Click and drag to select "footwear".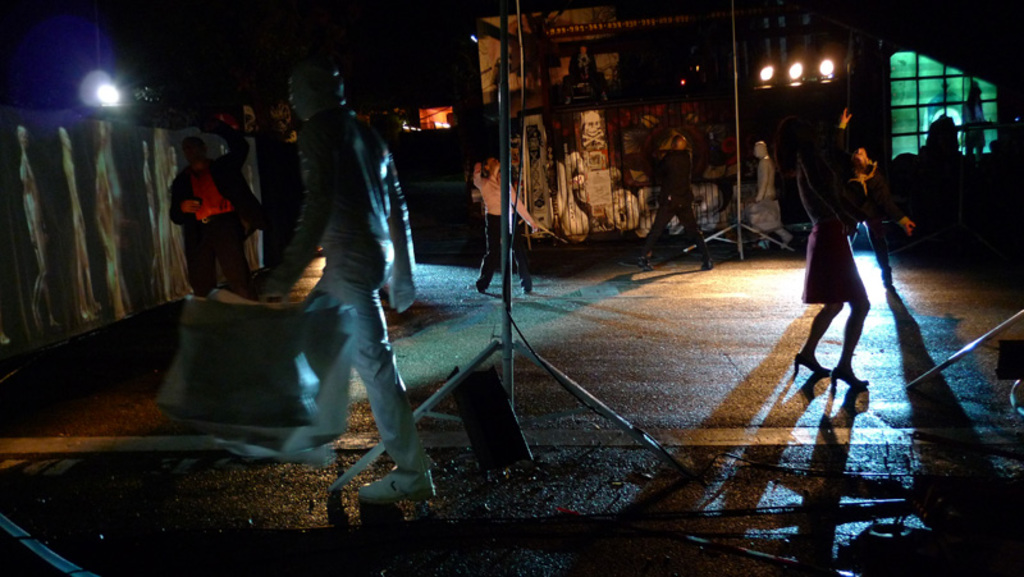
Selection: (x1=471, y1=278, x2=488, y2=296).
